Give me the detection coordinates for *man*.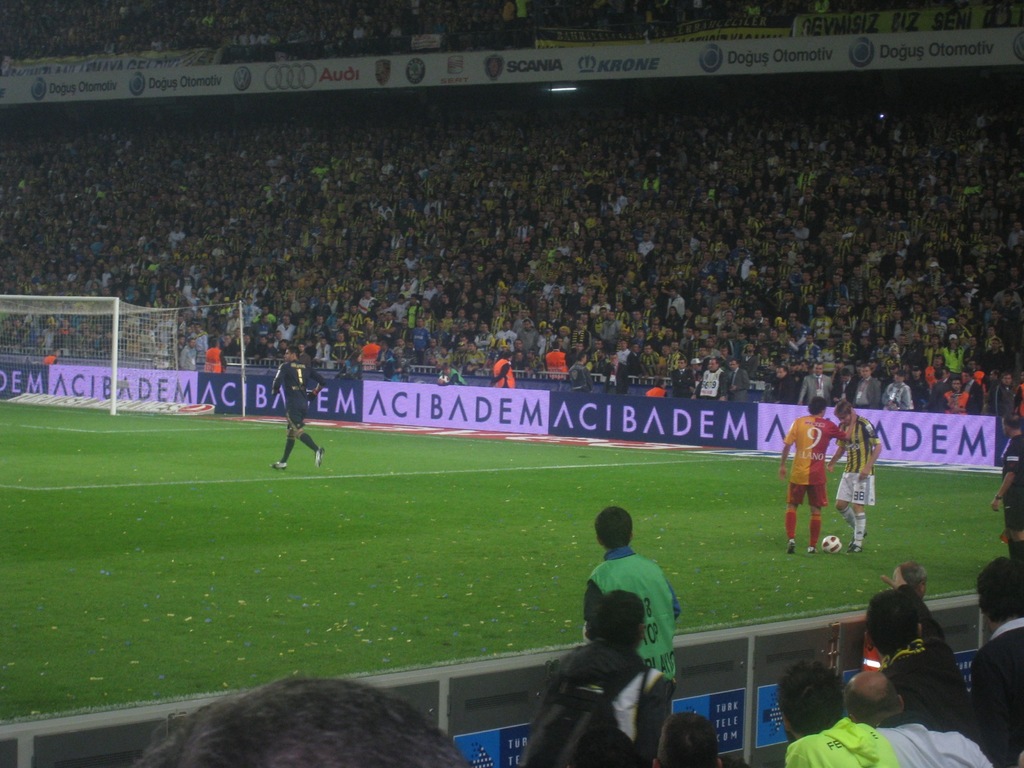
[849,666,993,767].
